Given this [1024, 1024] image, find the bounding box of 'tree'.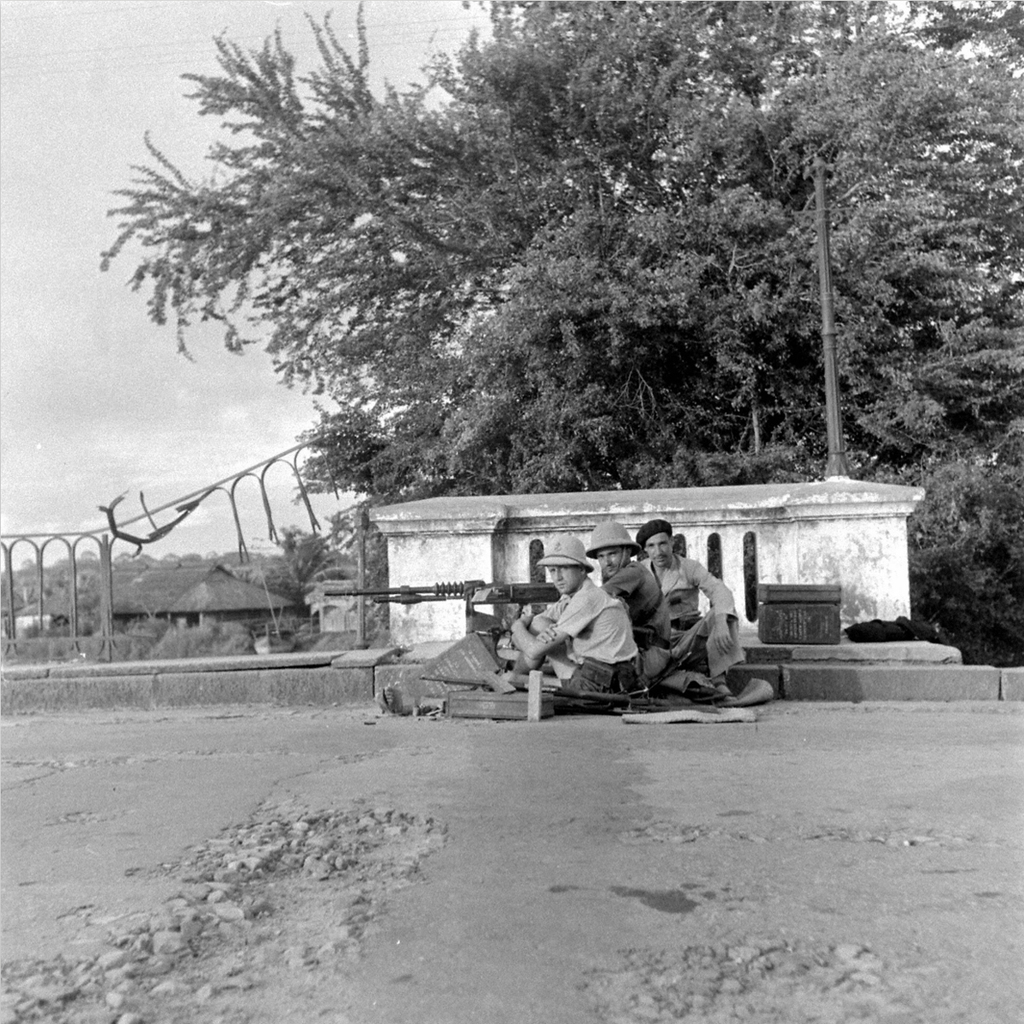
Rect(96, 0, 1023, 672).
